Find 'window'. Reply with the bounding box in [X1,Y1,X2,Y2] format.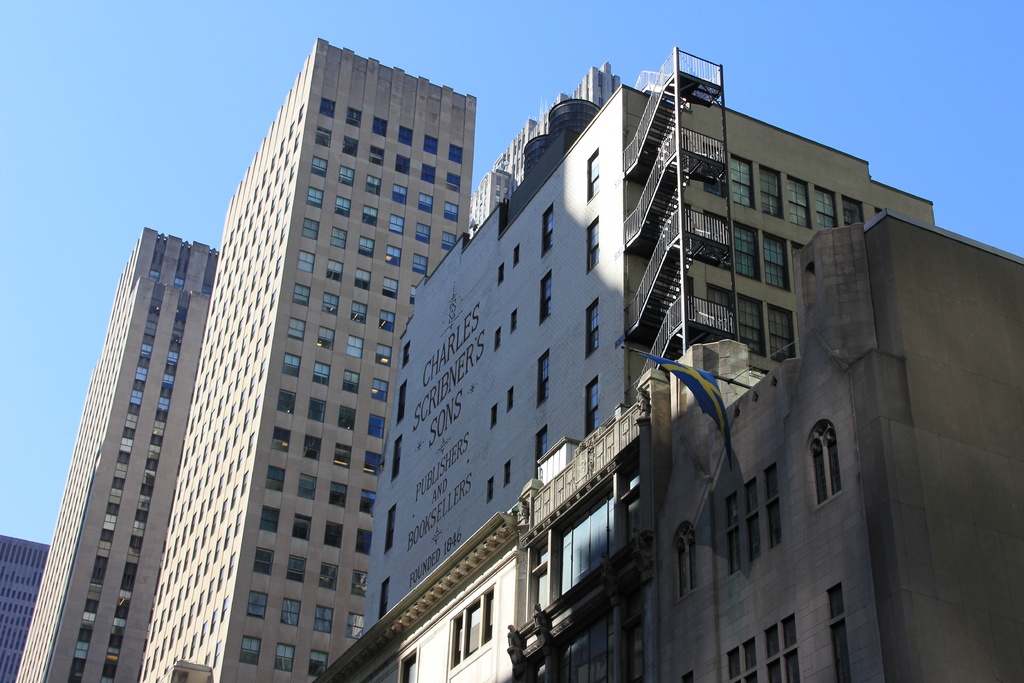
[369,147,385,164].
